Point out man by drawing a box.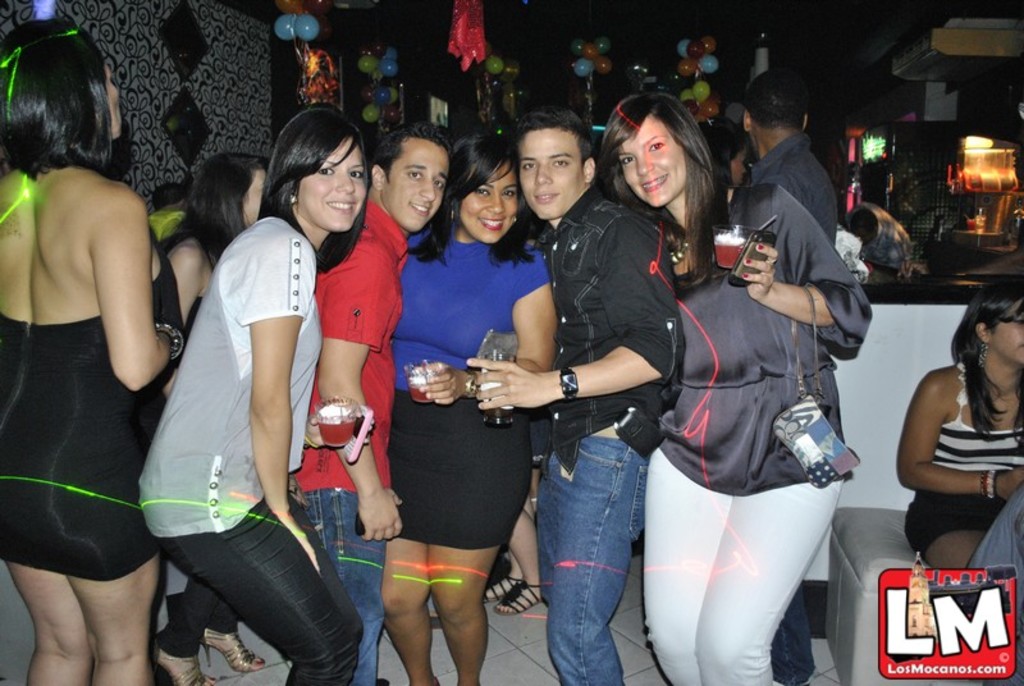
[463, 109, 682, 685].
